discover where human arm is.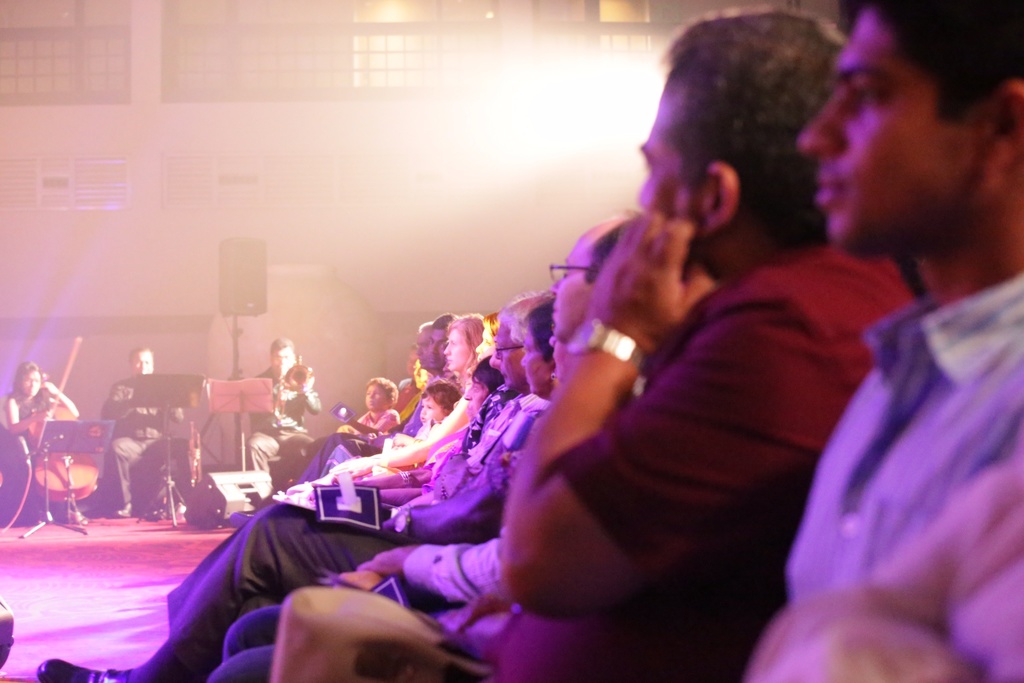
Discovered at [41, 383, 79, 423].
